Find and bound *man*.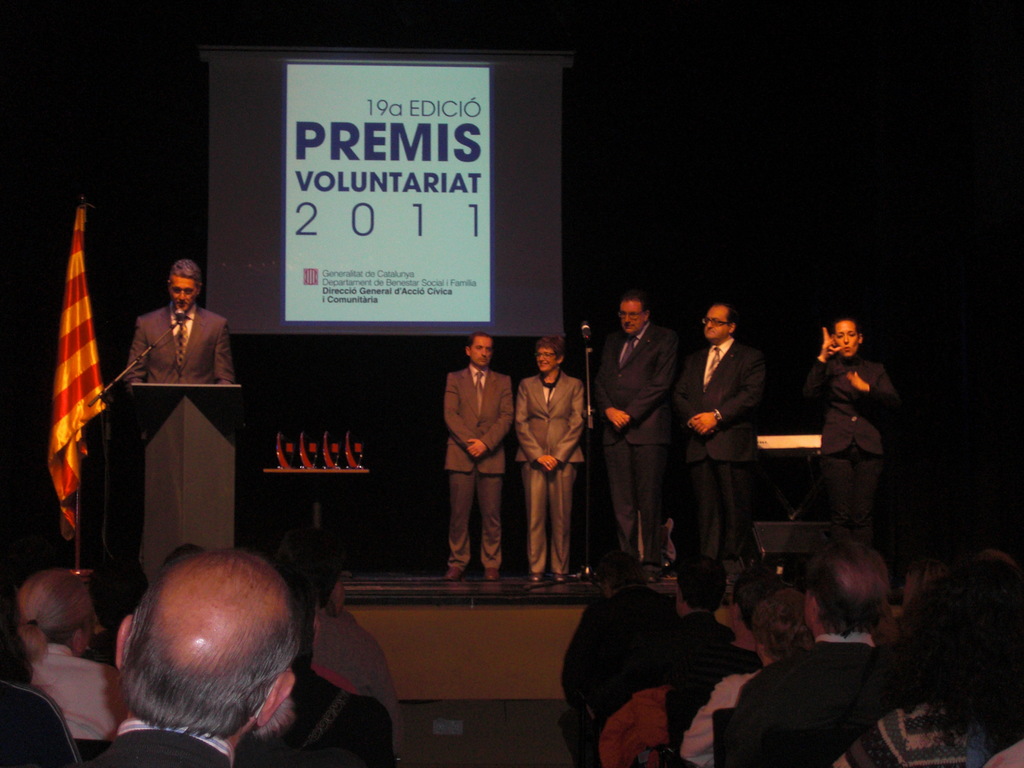
Bound: bbox=(514, 335, 588, 587).
